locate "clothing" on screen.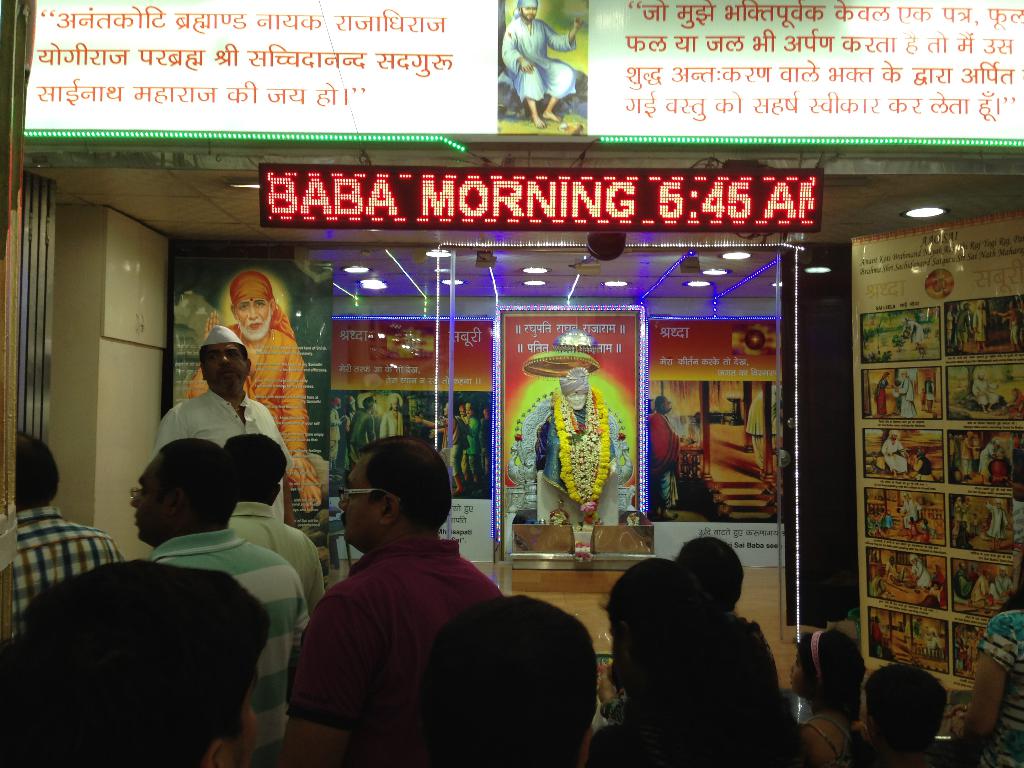
On screen at [left=377, top=408, right=404, bottom=440].
